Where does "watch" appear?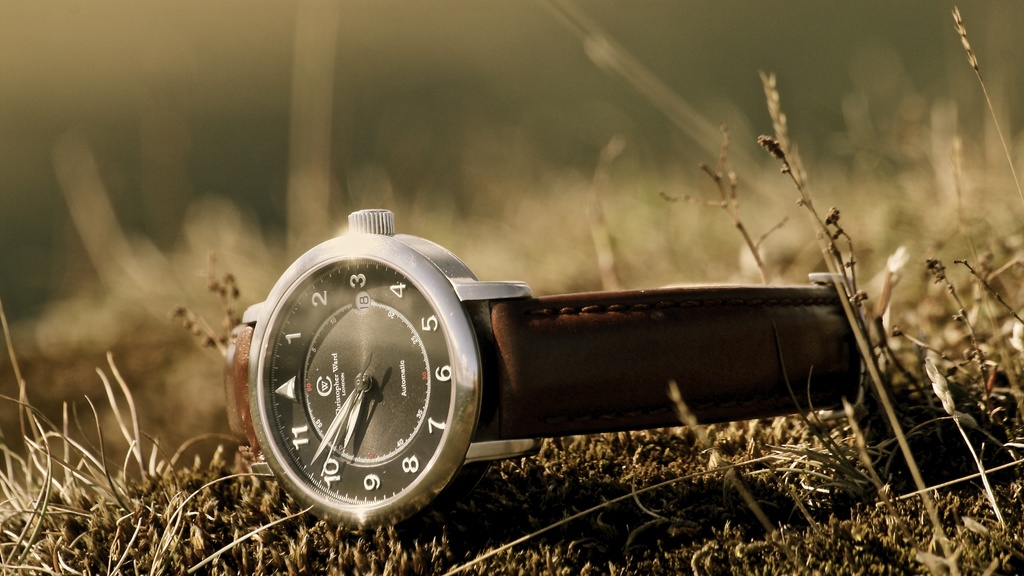
Appears at 226:206:877:534.
